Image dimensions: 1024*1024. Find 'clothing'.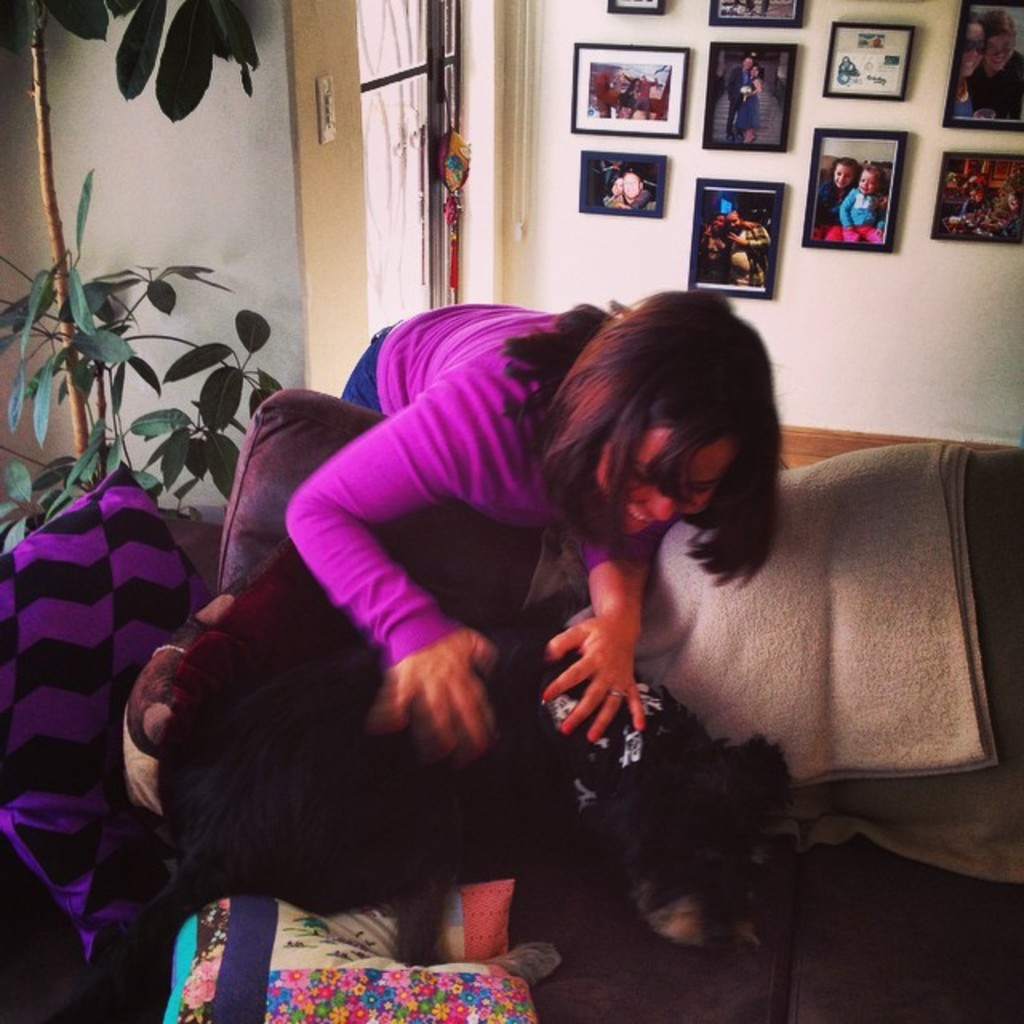
(731,72,763,130).
